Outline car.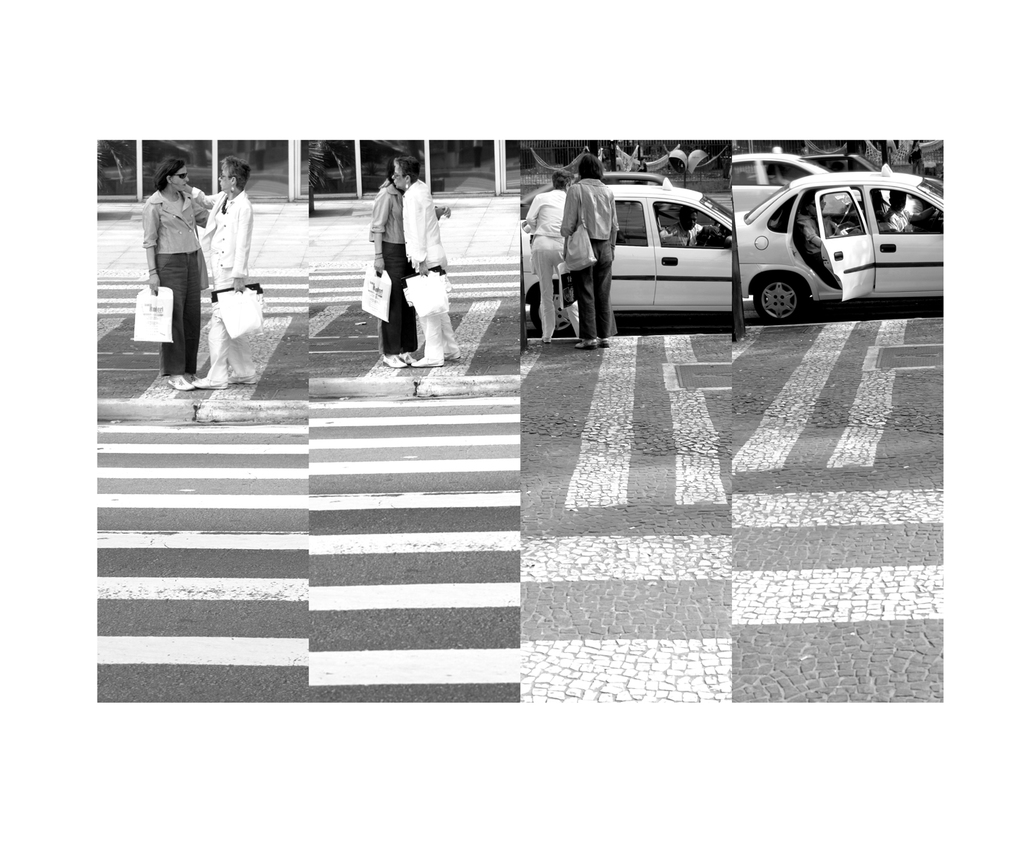
Outline: pyautogui.locateOnScreen(522, 172, 737, 329).
